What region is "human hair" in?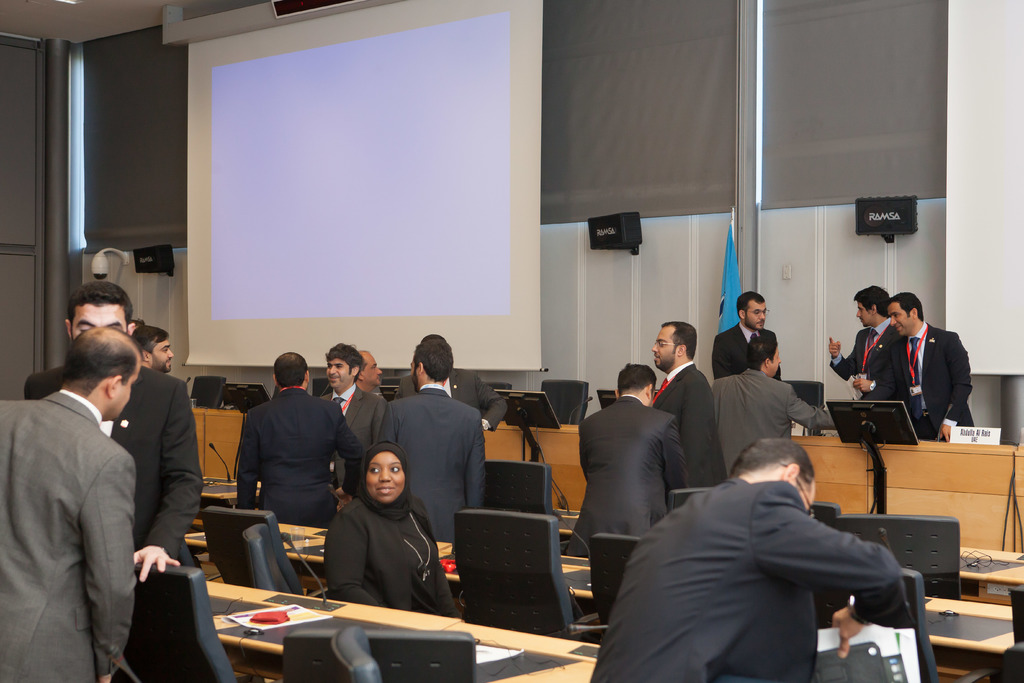
616/367/653/393.
